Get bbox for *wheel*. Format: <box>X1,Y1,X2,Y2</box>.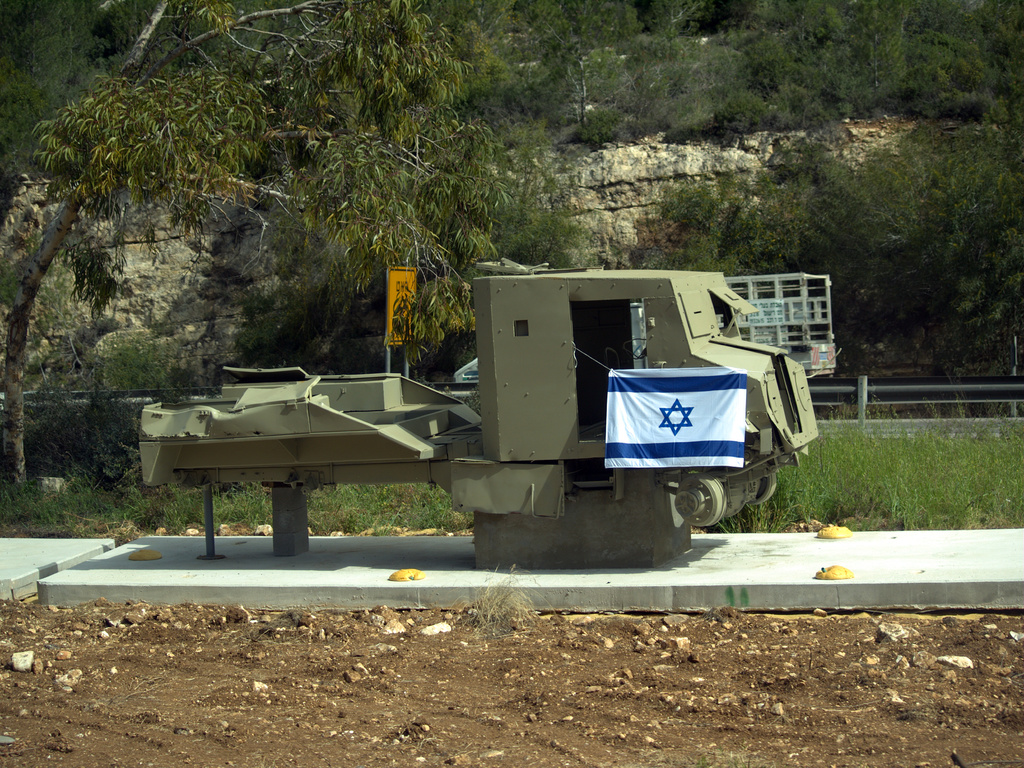
<box>676,473,726,528</box>.
